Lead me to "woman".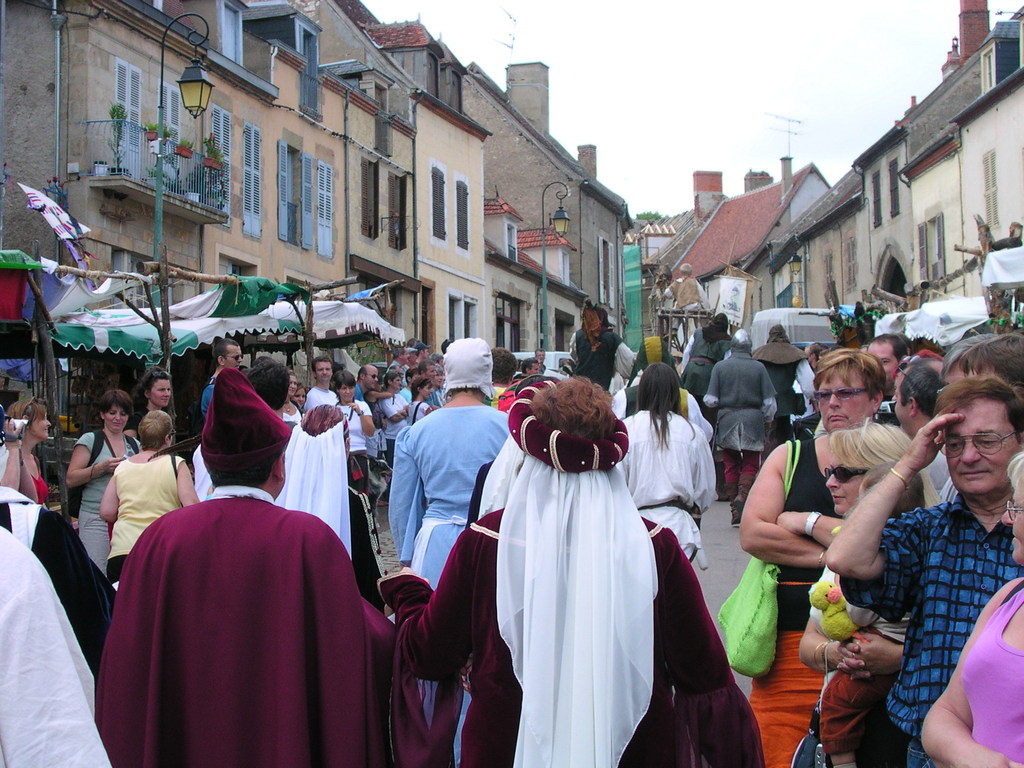
Lead to box(280, 366, 304, 428).
